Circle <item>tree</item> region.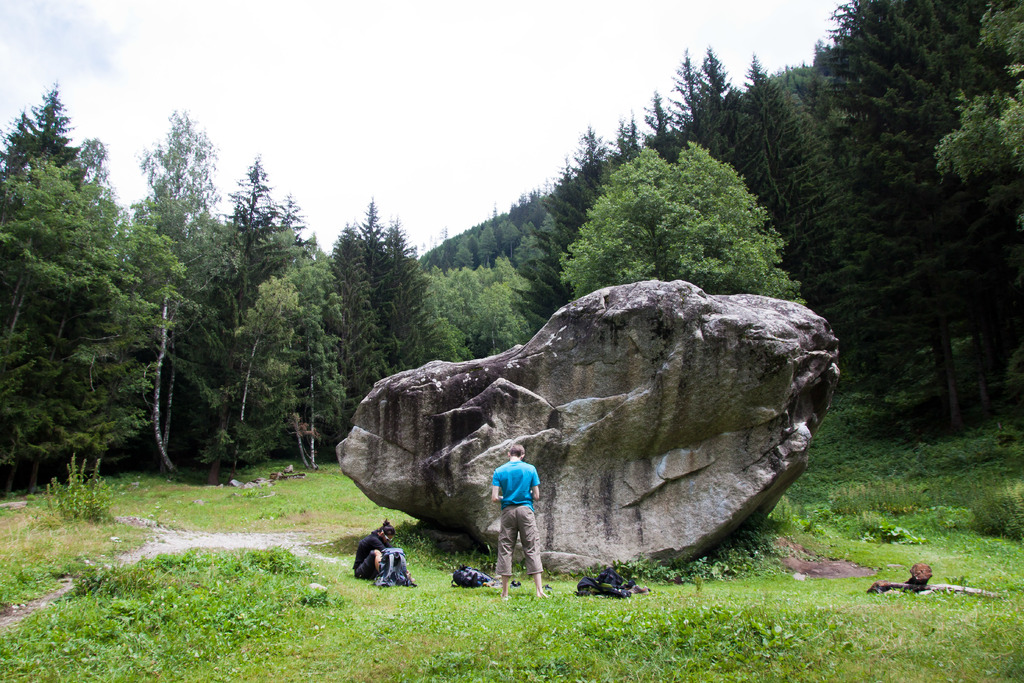
Region: {"left": 314, "top": 235, "right": 339, "bottom": 263}.
